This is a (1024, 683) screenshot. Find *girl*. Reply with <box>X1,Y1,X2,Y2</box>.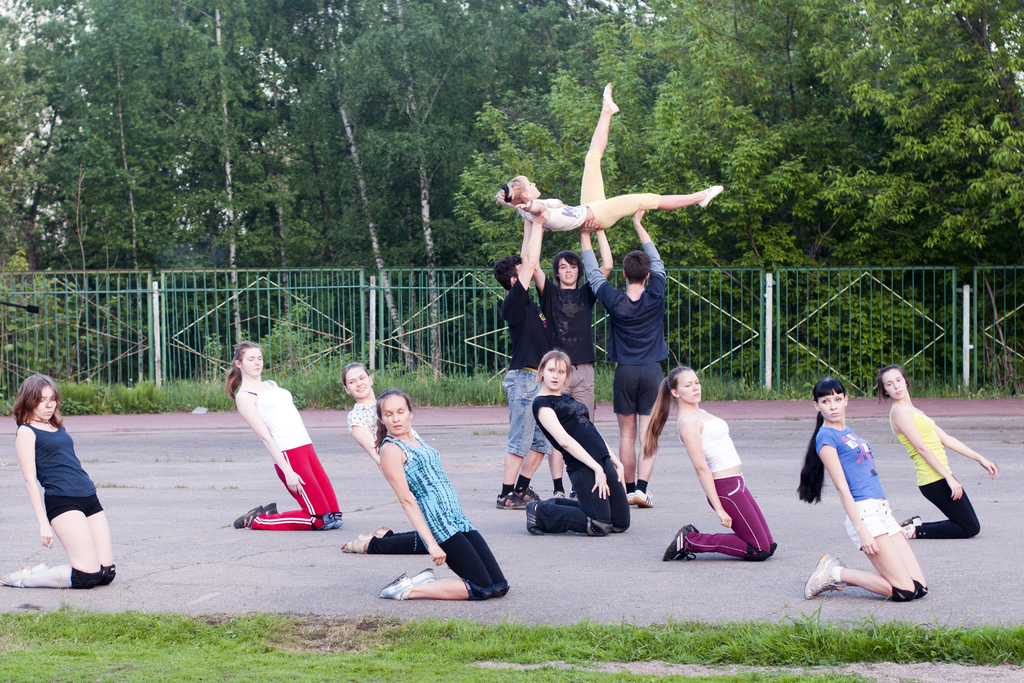
<box>343,363,434,557</box>.
